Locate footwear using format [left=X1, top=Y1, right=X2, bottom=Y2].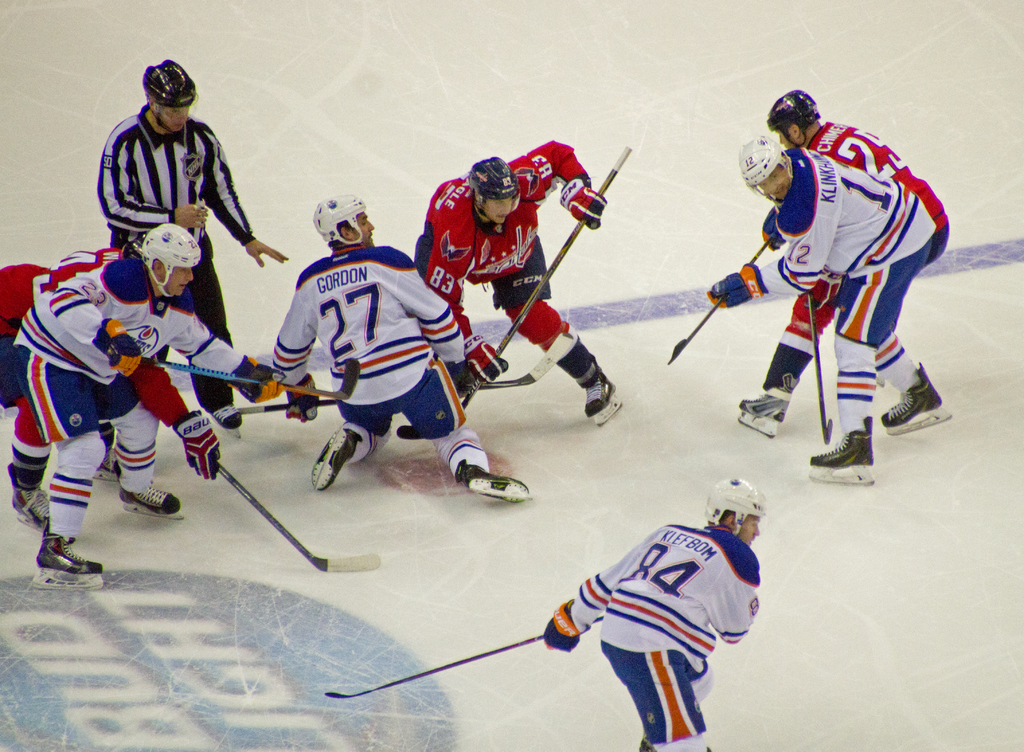
[left=312, top=430, right=359, bottom=491].
